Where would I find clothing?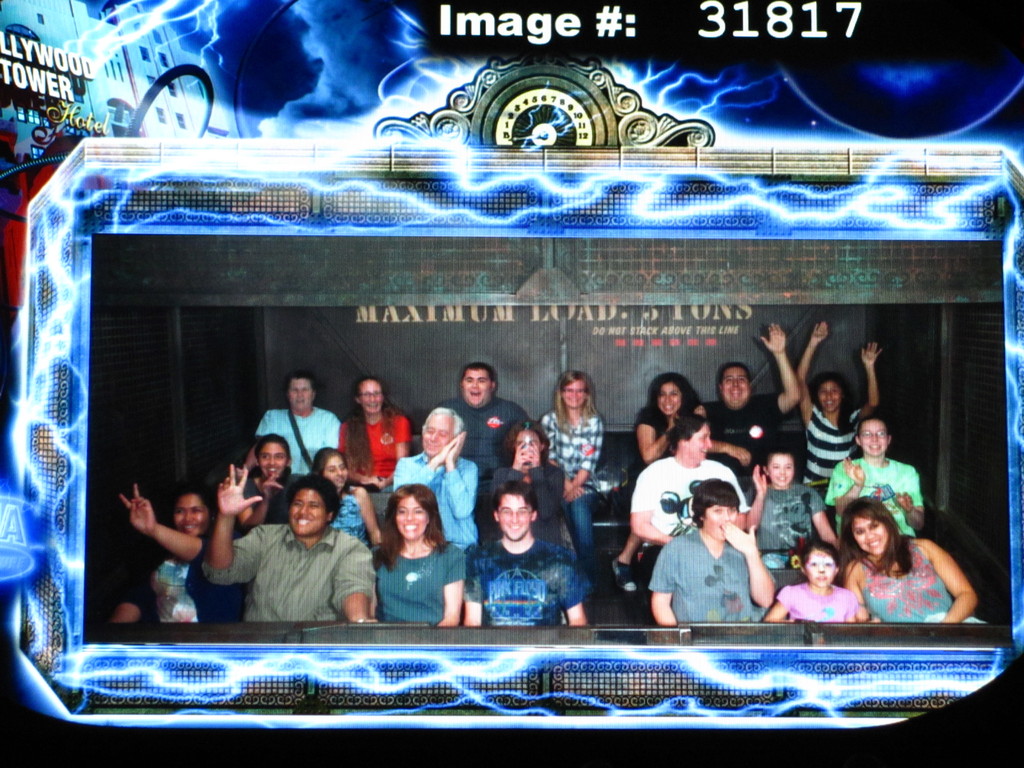
At BBox(774, 581, 854, 620).
